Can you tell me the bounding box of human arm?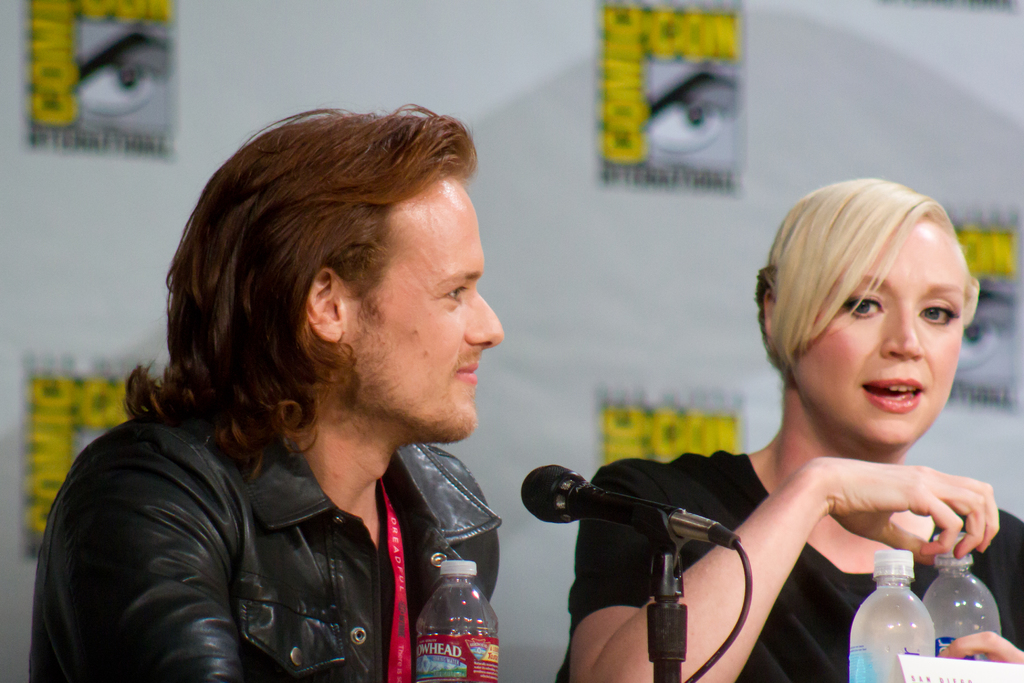
[x1=463, y1=498, x2=511, y2=622].
